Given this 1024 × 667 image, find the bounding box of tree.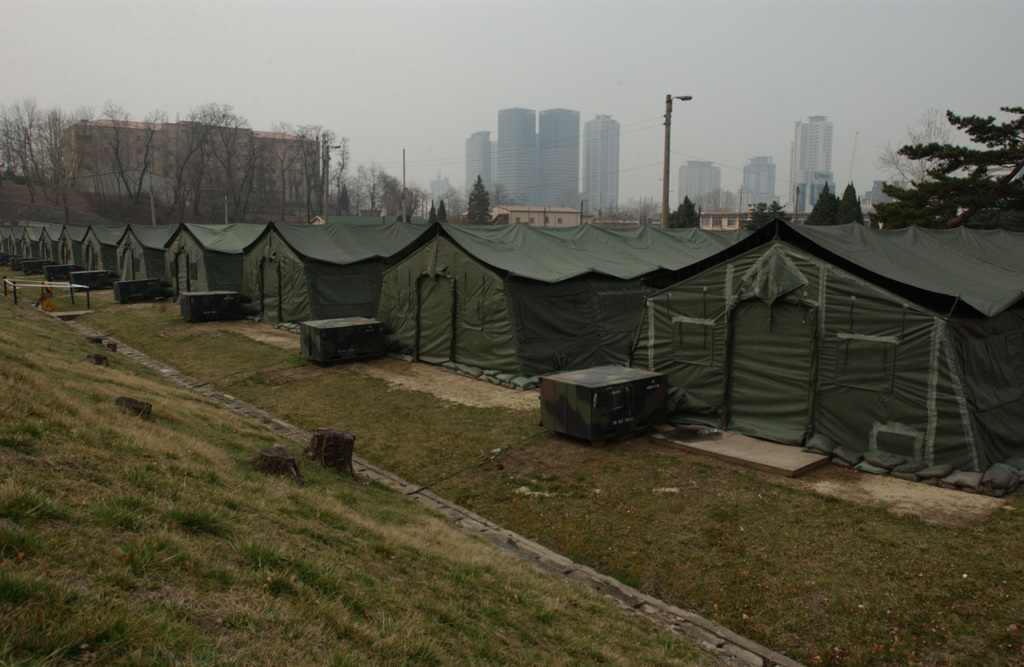
596/204/634/224.
